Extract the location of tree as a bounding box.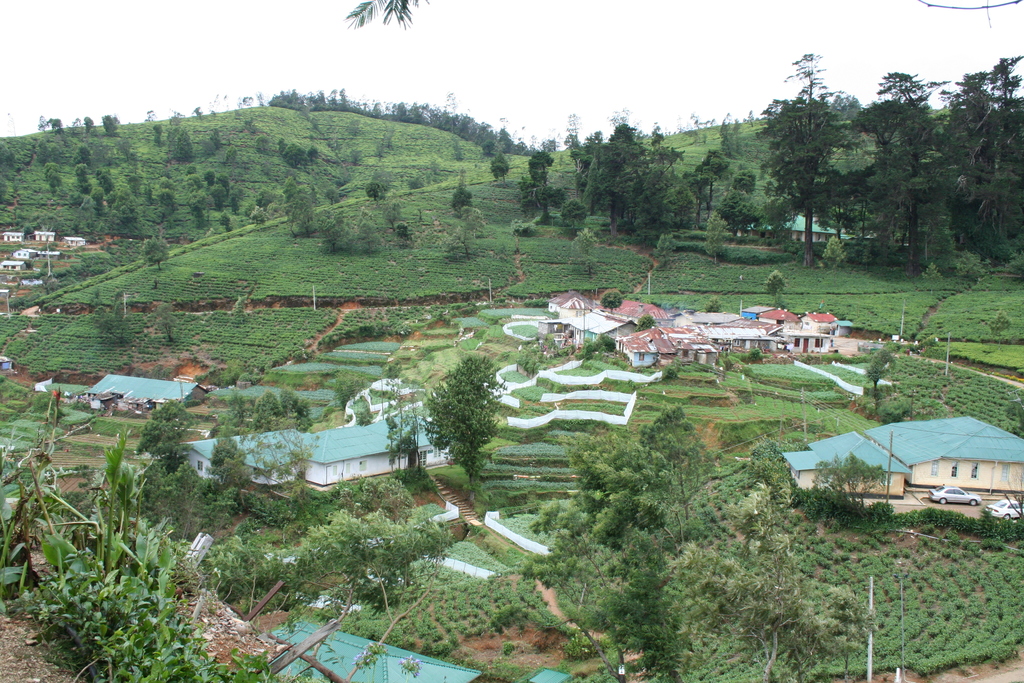
BBox(218, 361, 244, 388).
